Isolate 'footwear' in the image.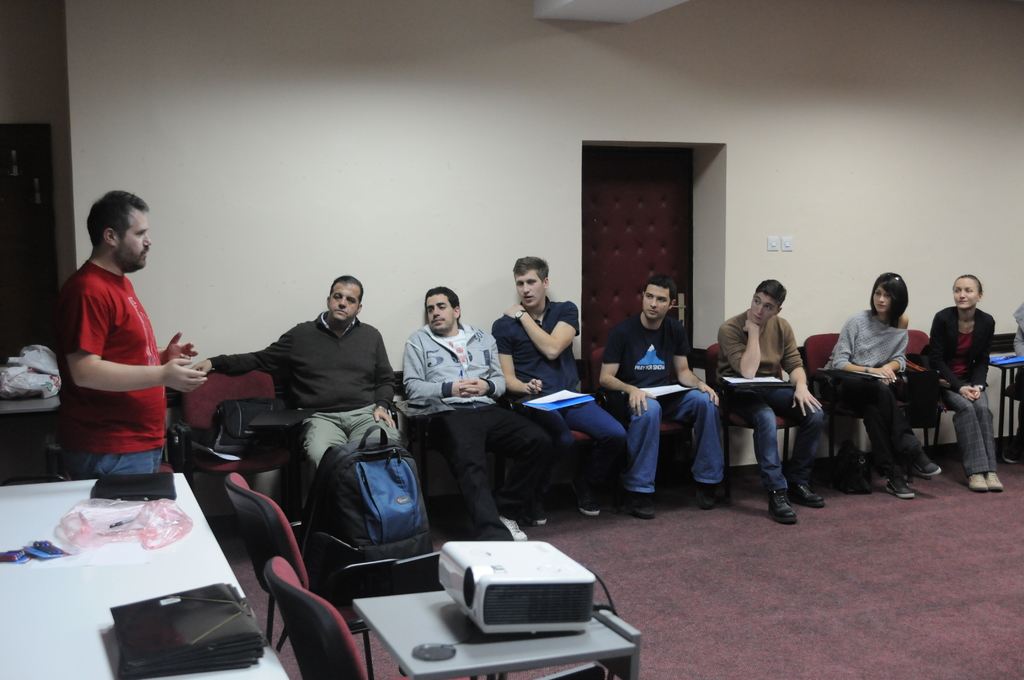
Isolated region: 986:473:1002:495.
